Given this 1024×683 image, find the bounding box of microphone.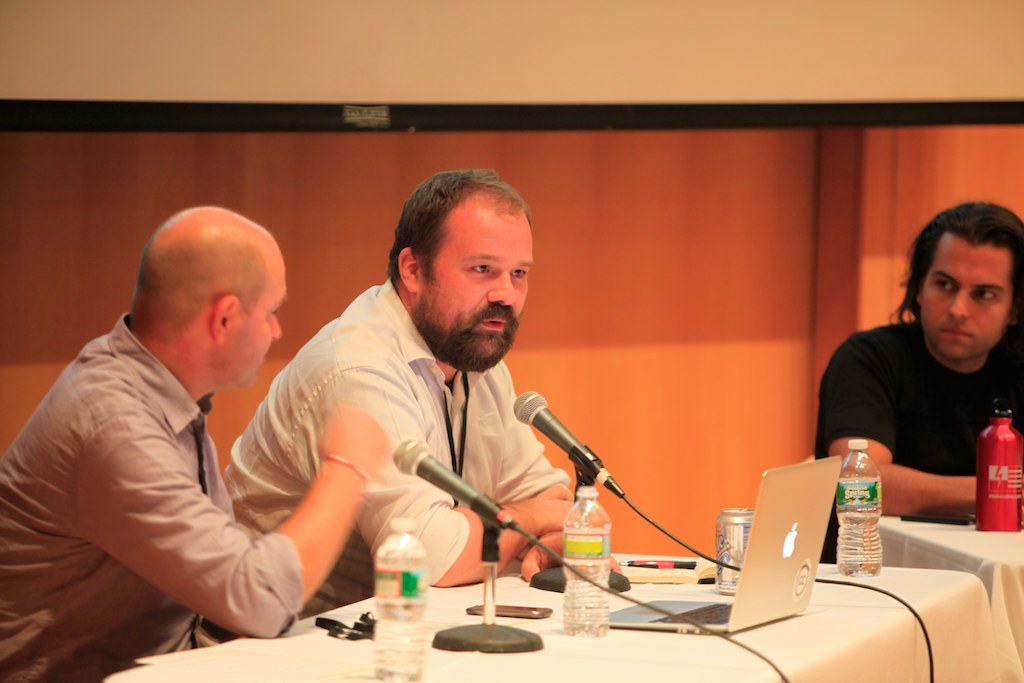
x1=388 y1=437 x2=531 y2=538.
